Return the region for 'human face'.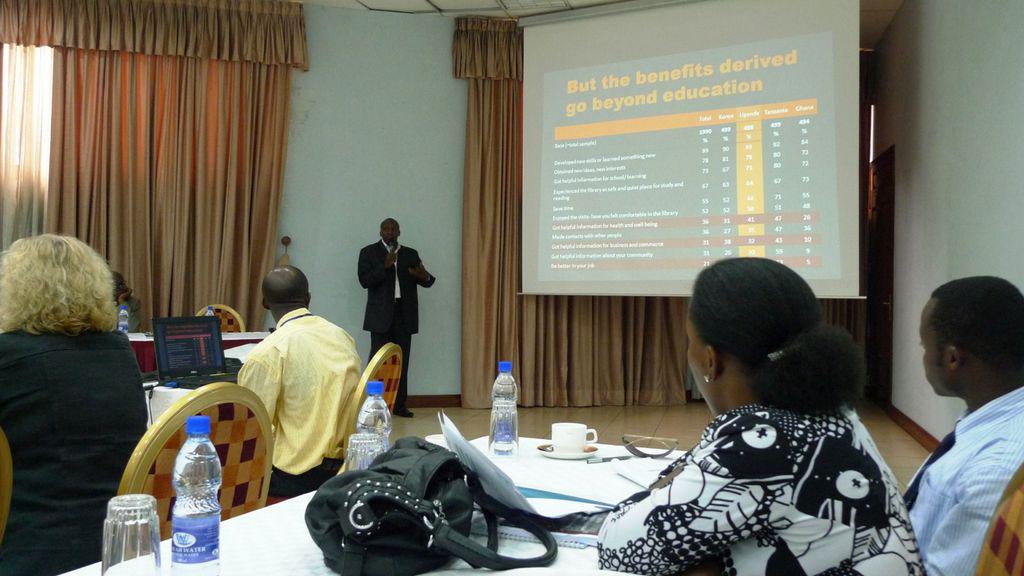
region(920, 301, 951, 396).
